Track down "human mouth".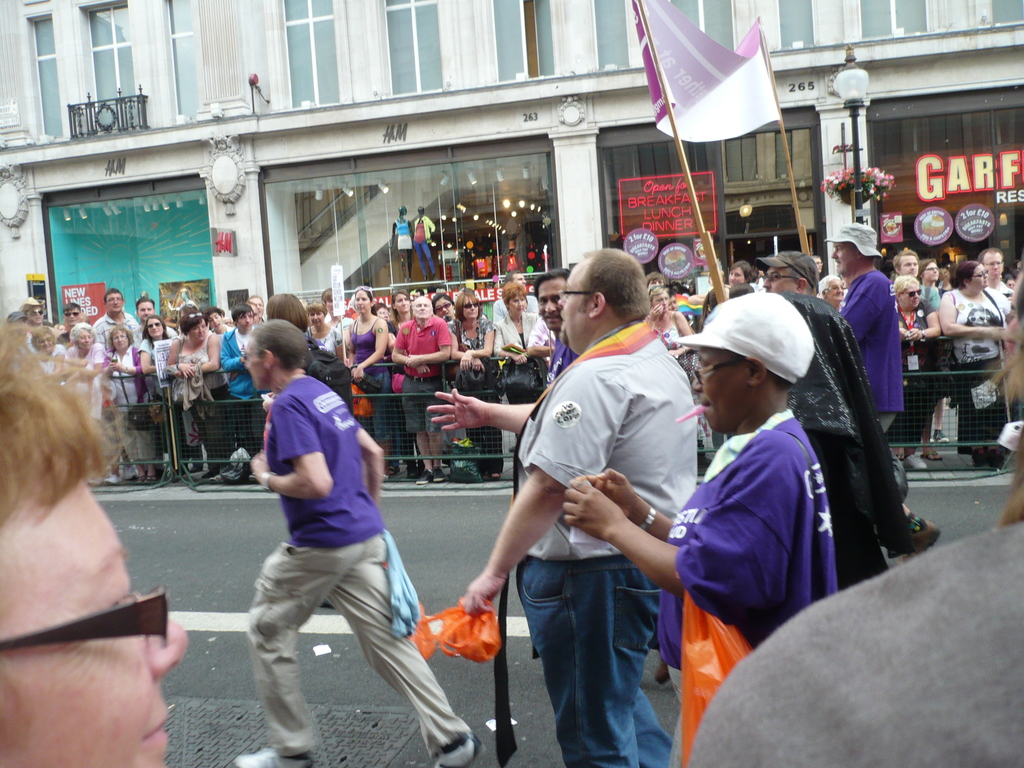
Tracked to crop(83, 344, 92, 349).
